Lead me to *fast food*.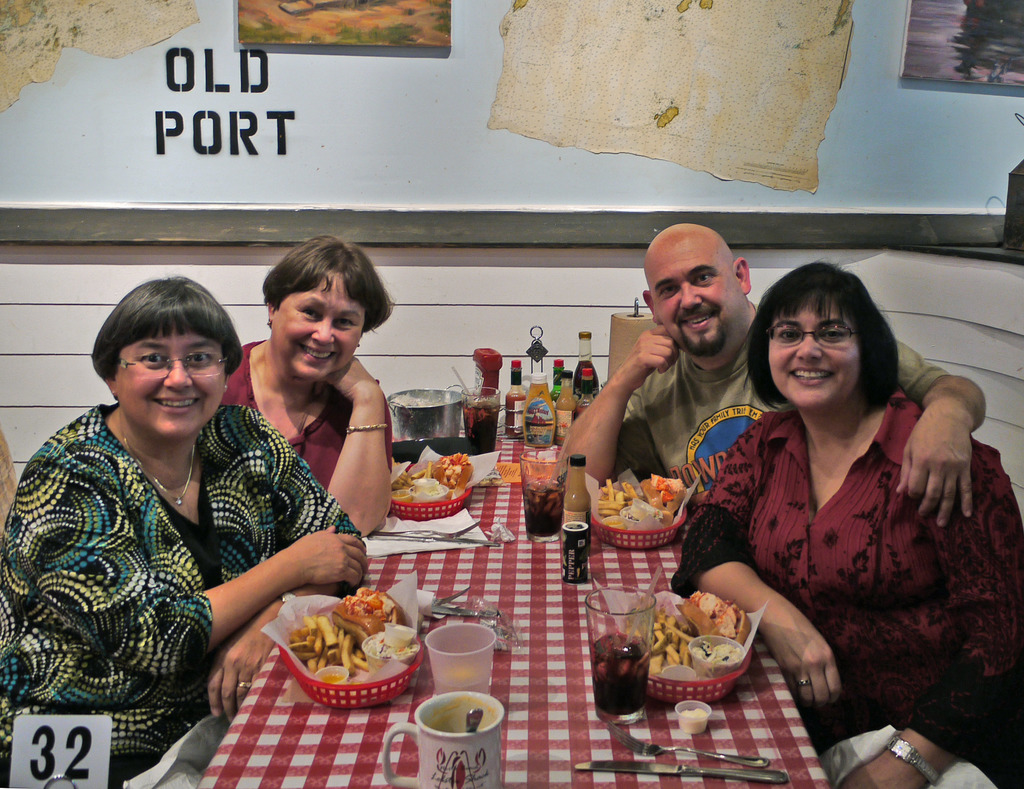
Lead to l=348, t=582, r=397, b=636.
